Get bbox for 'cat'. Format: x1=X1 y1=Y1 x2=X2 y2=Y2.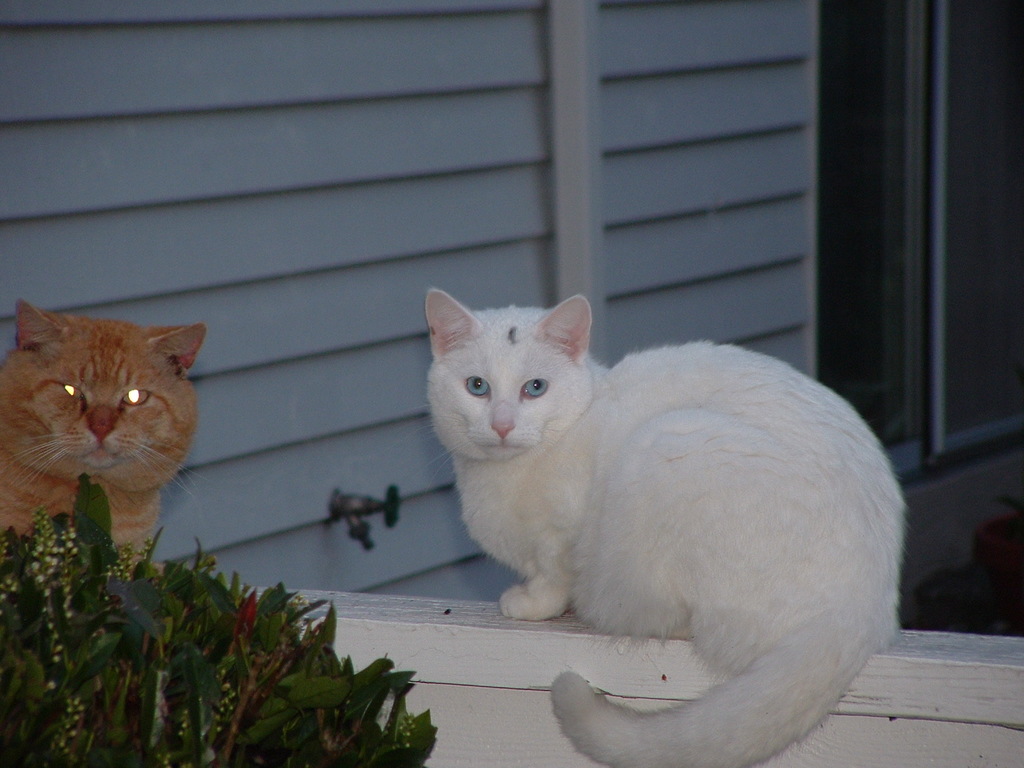
x1=0 y1=298 x2=208 y2=554.
